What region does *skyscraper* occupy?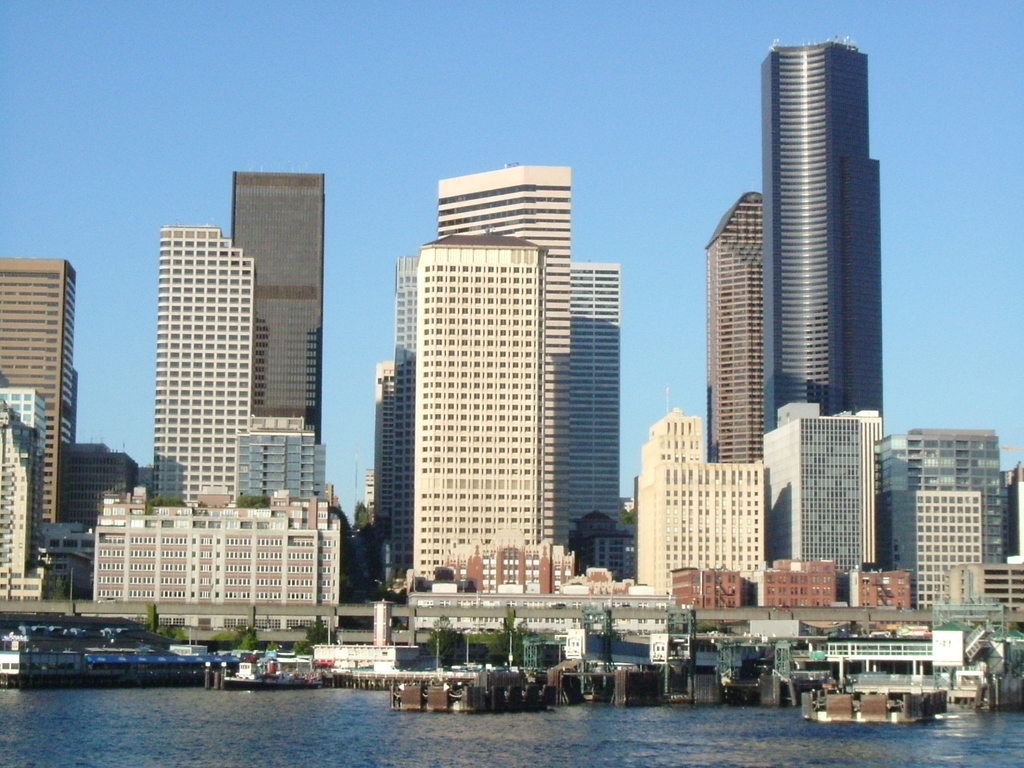
0 385 50 595.
